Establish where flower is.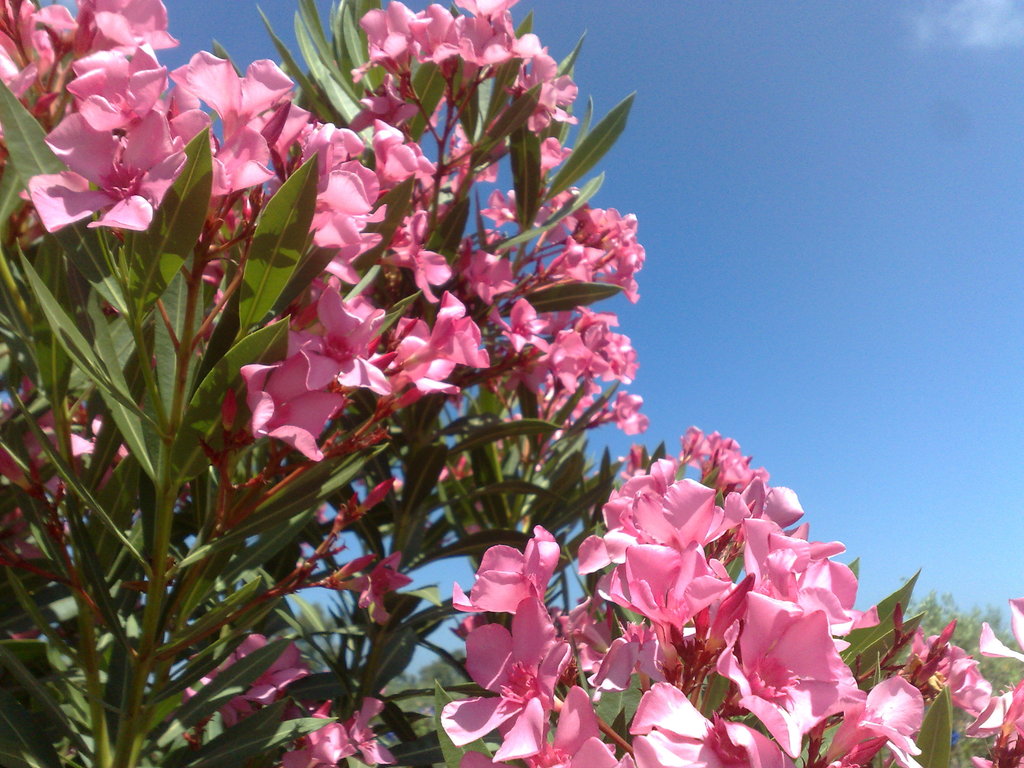
Established at Rect(152, 634, 317, 706).
